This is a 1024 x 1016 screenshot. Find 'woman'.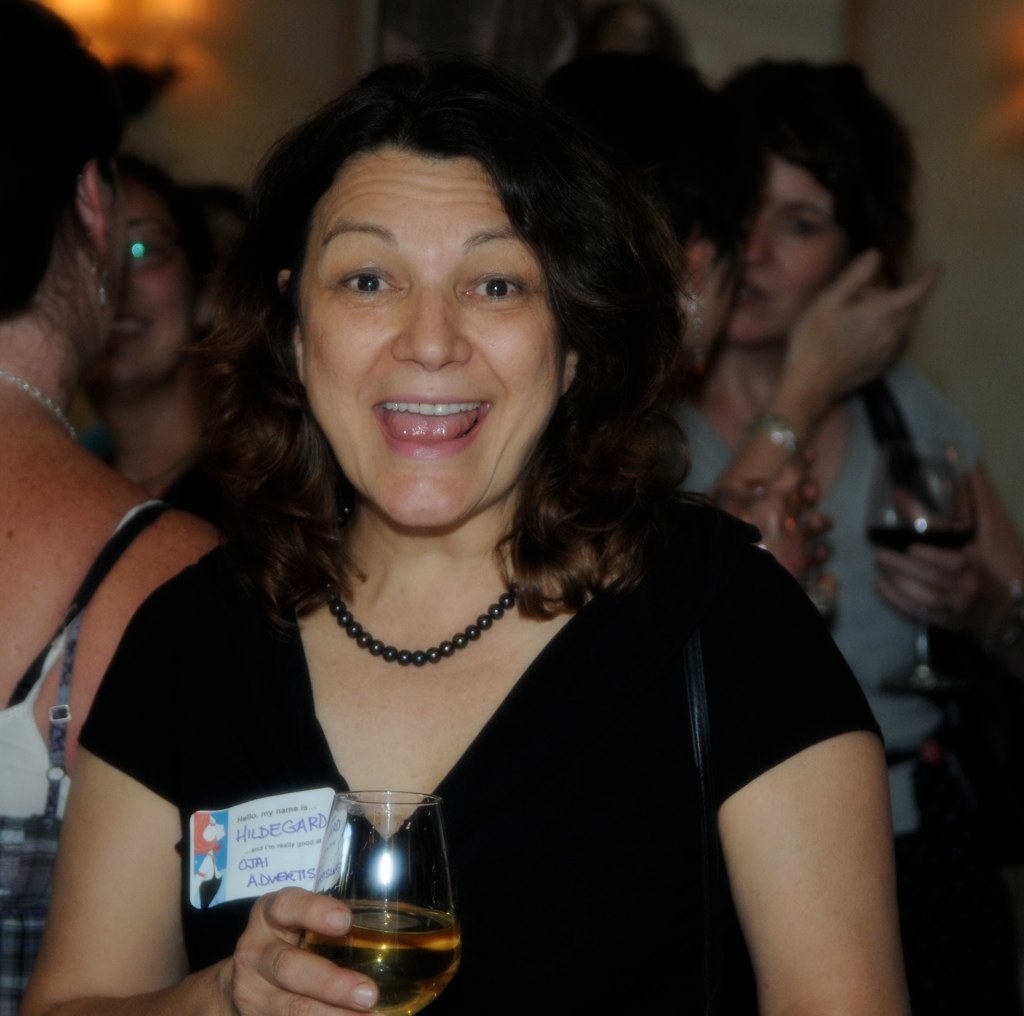
Bounding box: l=61, t=147, r=267, b=552.
